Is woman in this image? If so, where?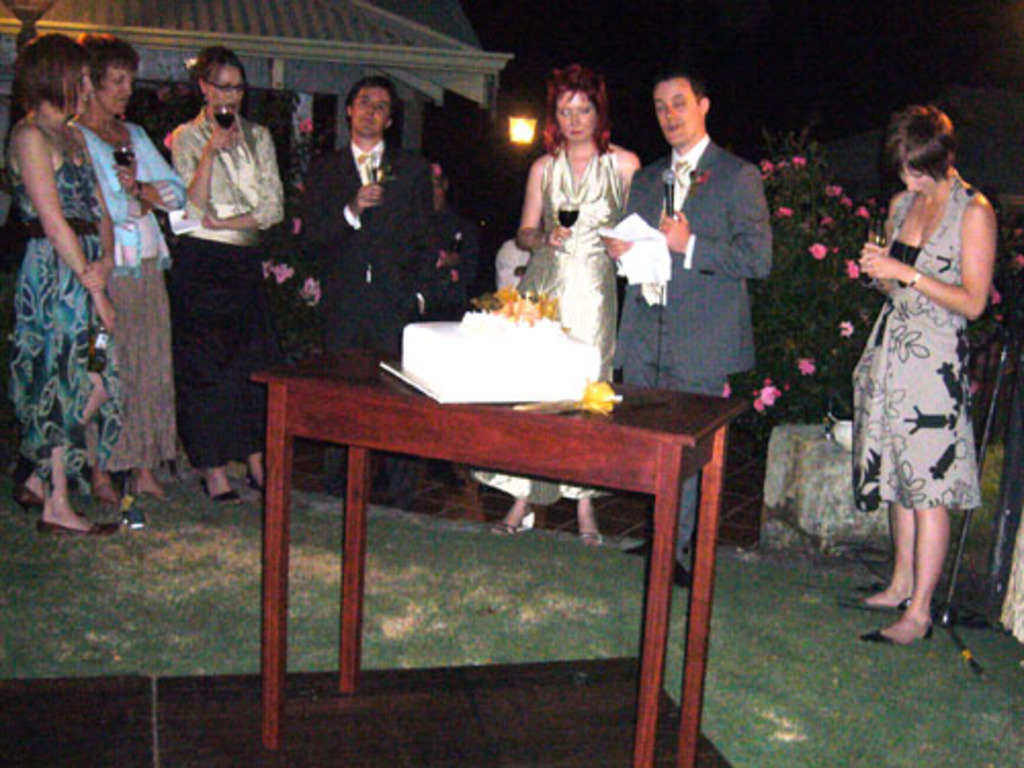
Yes, at Rect(78, 33, 184, 512).
